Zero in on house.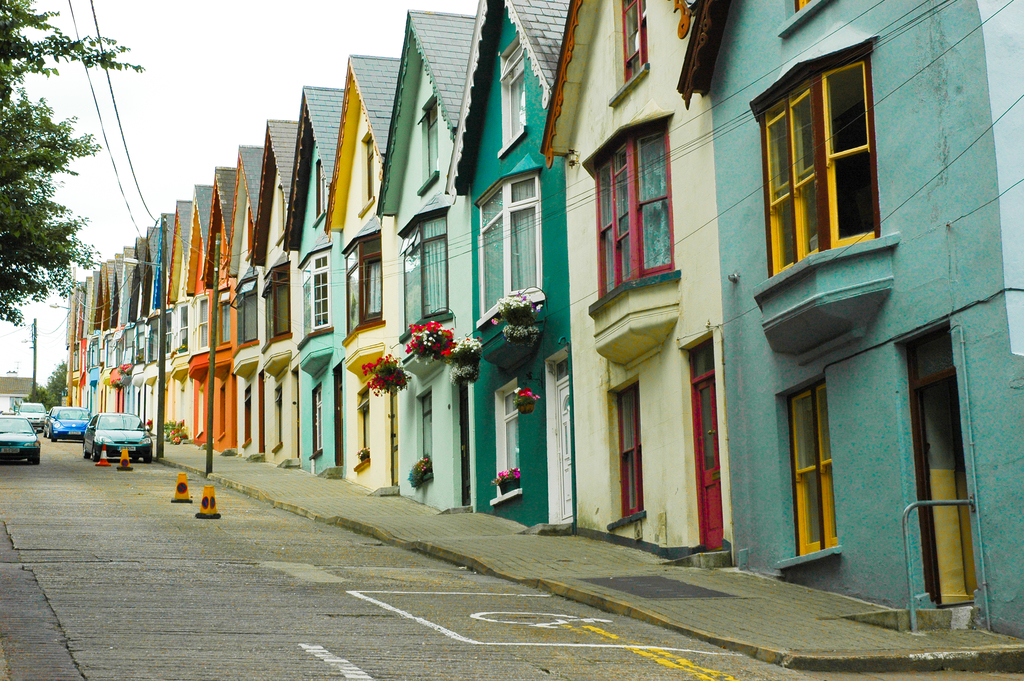
Zeroed in: (203,171,236,457).
